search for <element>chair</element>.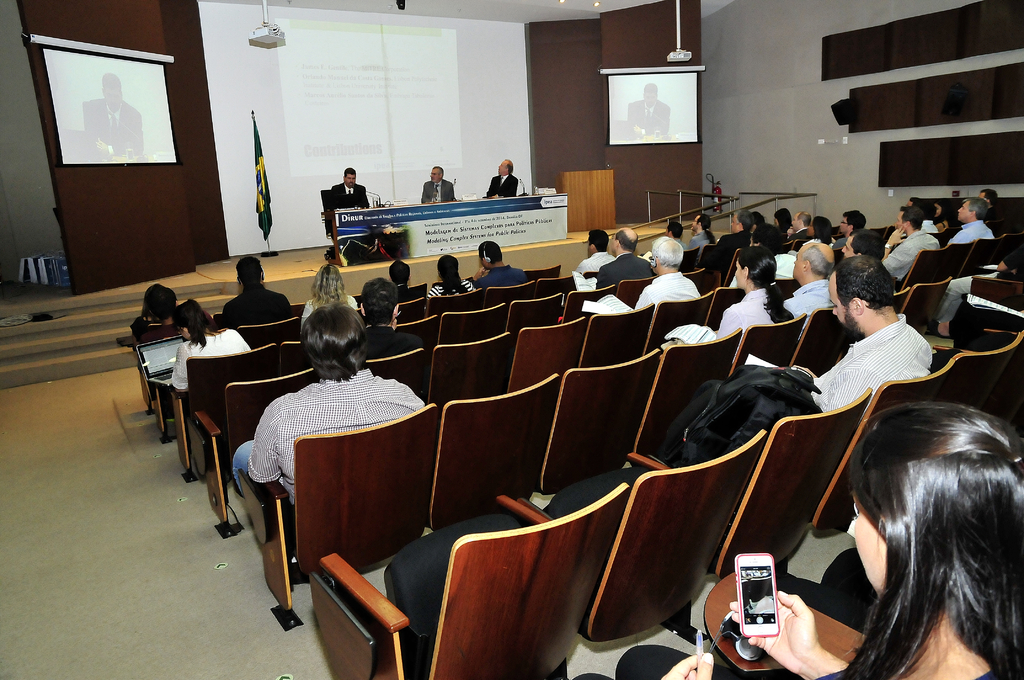
Found at box=[382, 315, 440, 350].
